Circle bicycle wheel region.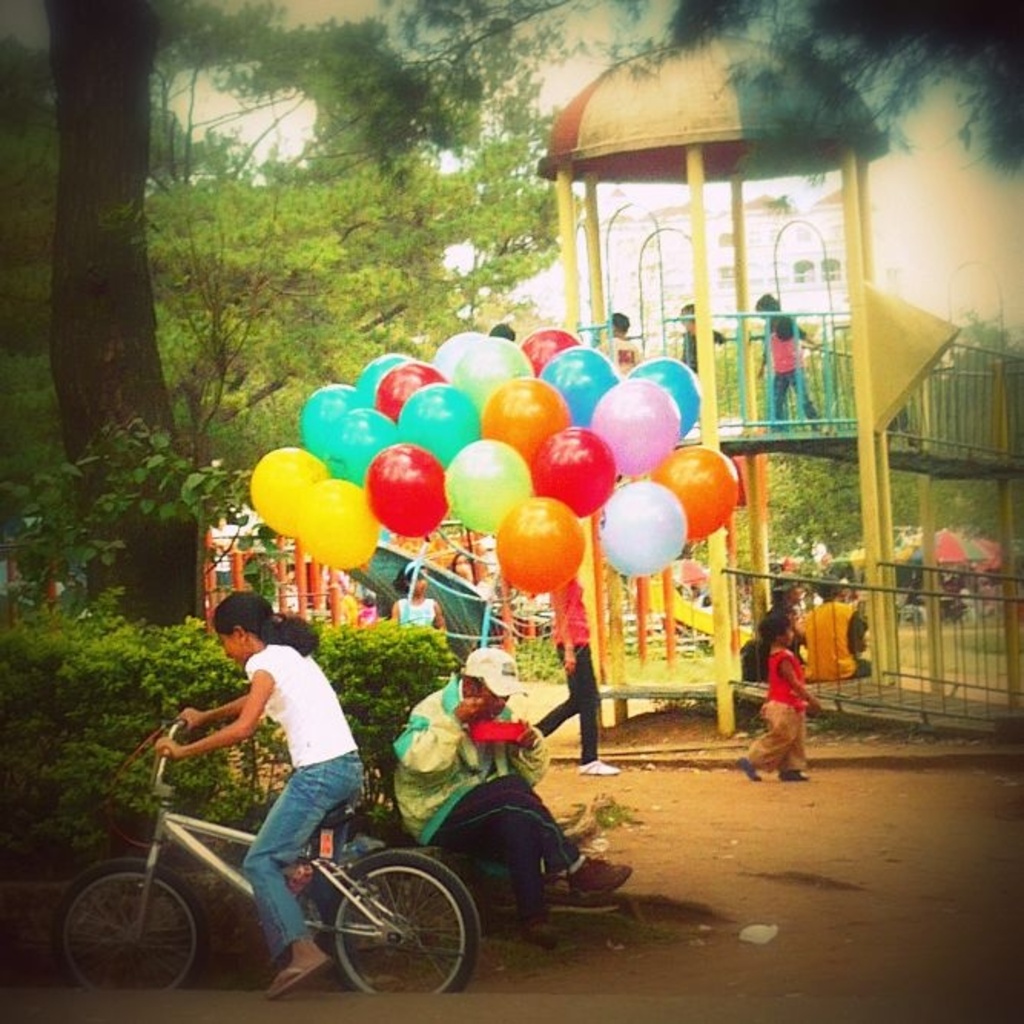
Region: left=51, top=854, right=200, bottom=984.
